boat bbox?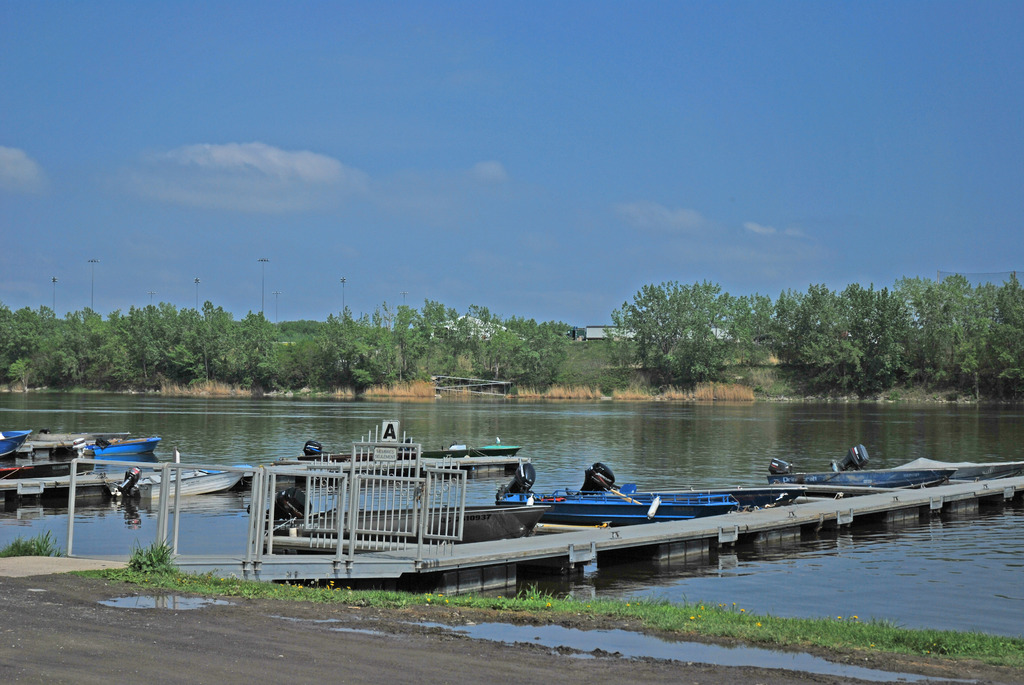
<box>20,427,92,467</box>
